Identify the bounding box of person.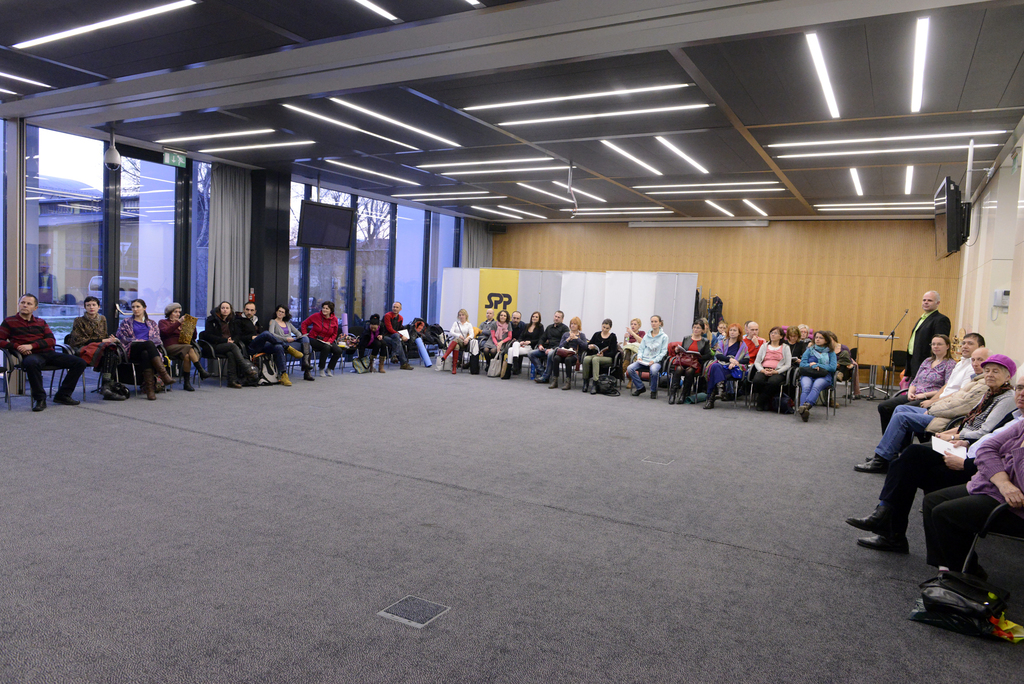
61 291 124 402.
